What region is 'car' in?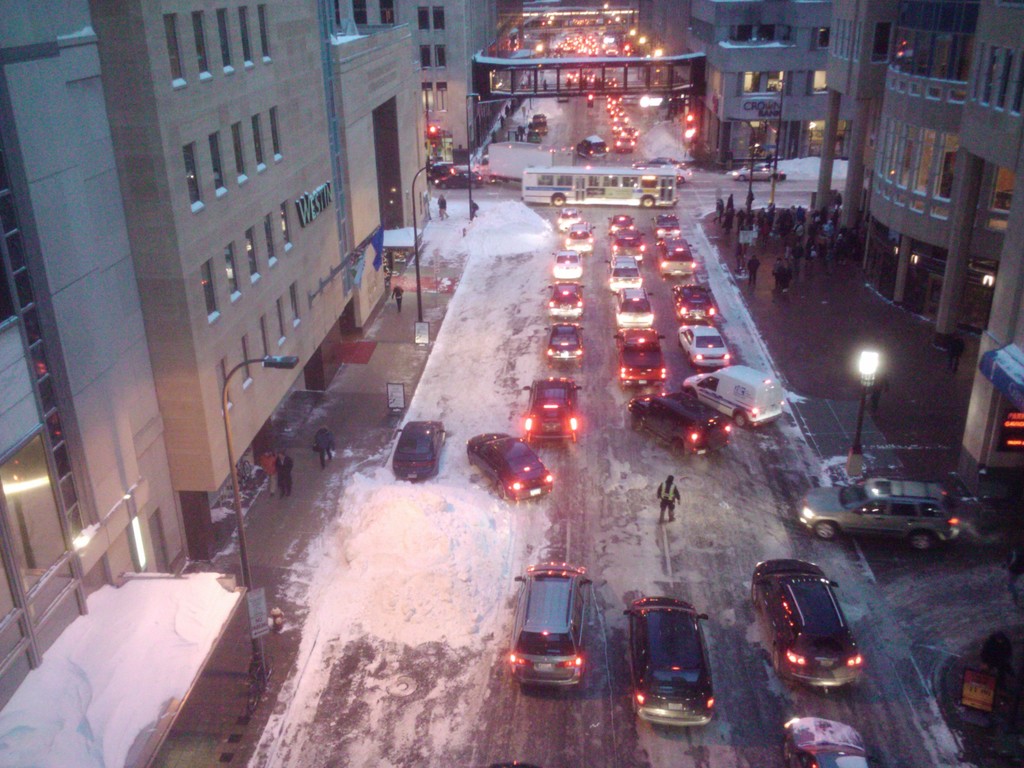
pyautogui.locateOnScreen(622, 598, 716, 728).
